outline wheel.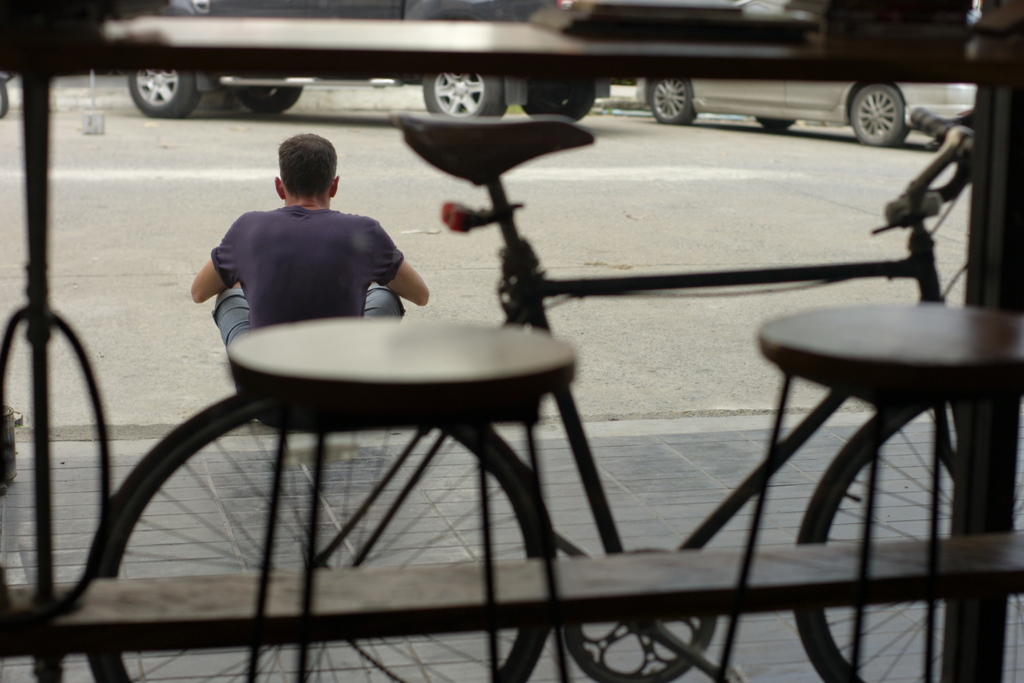
Outline: x1=796, y1=388, x2=1023, y2=682.
